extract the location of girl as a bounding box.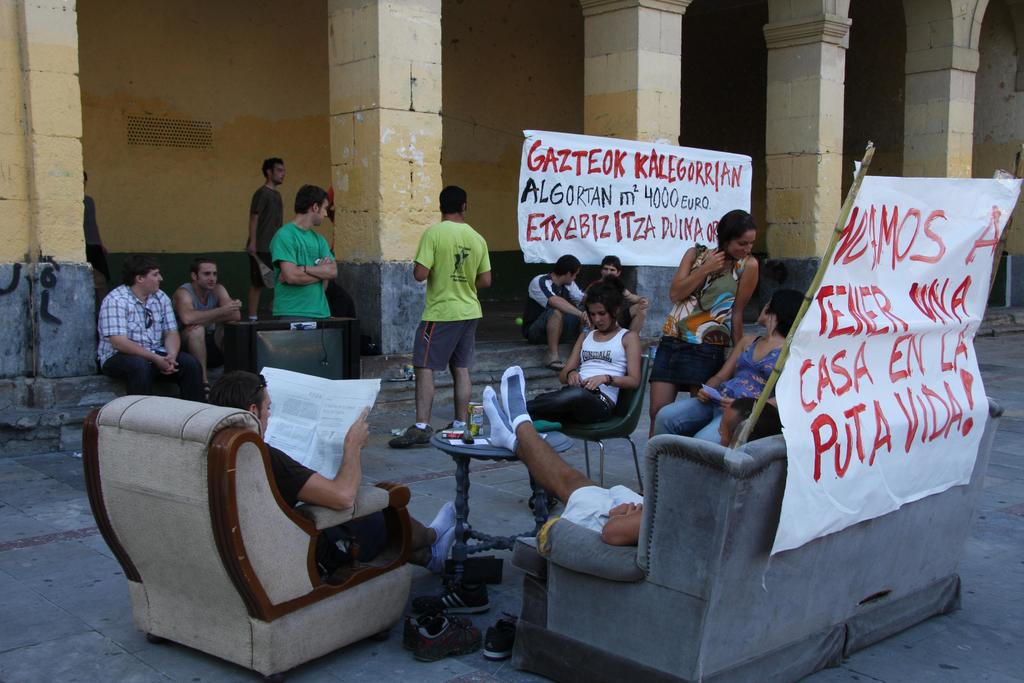
[left=528, top=282, right=636, bottom=420].
